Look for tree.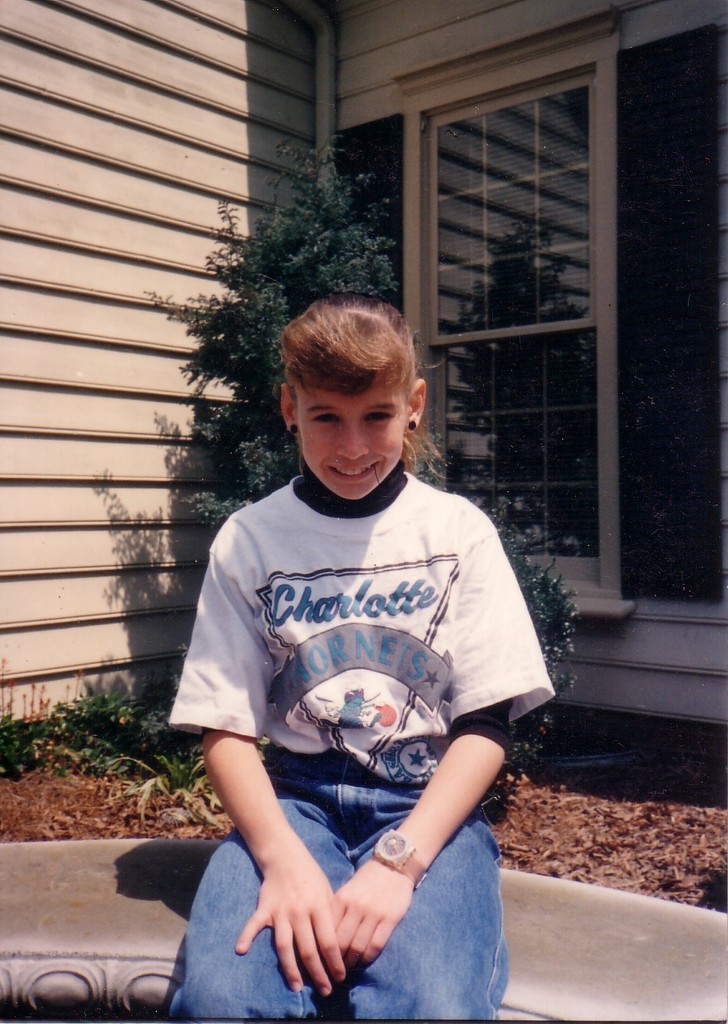
Found: bbox=(174, 128, 598, 839).
